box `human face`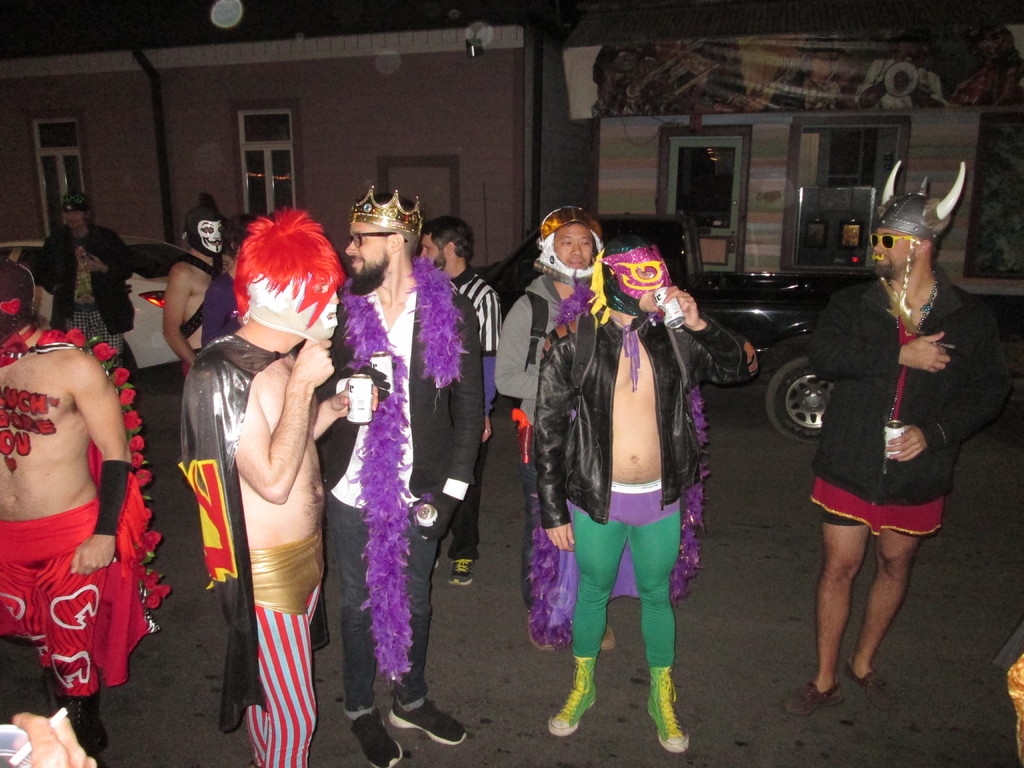
(866,225,913,275)
